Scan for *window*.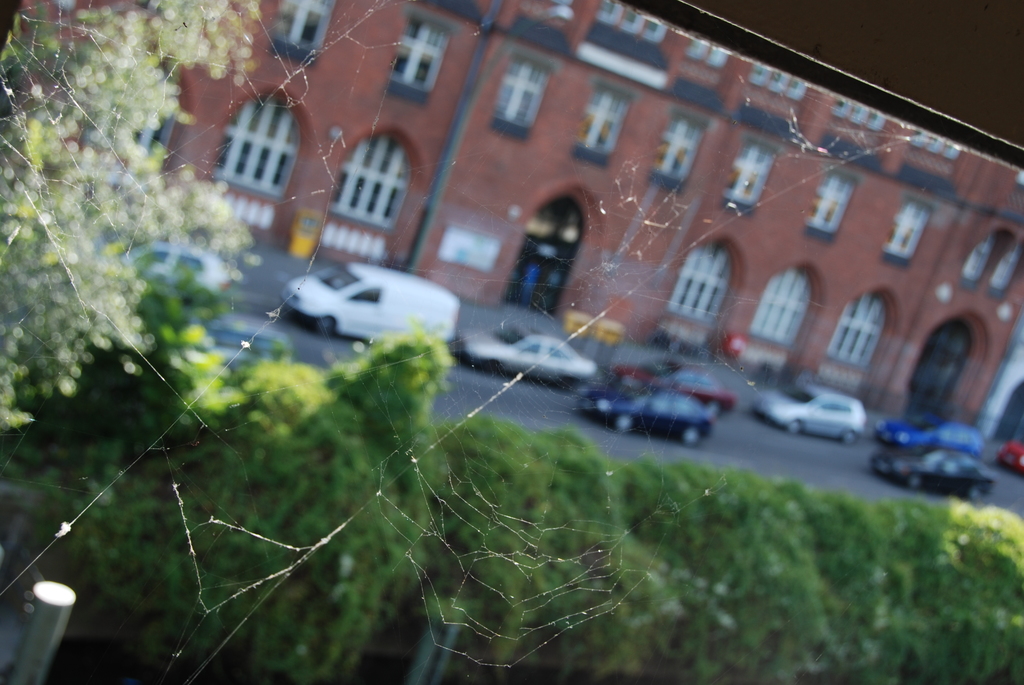
Scan result: (724,144,774,210).
